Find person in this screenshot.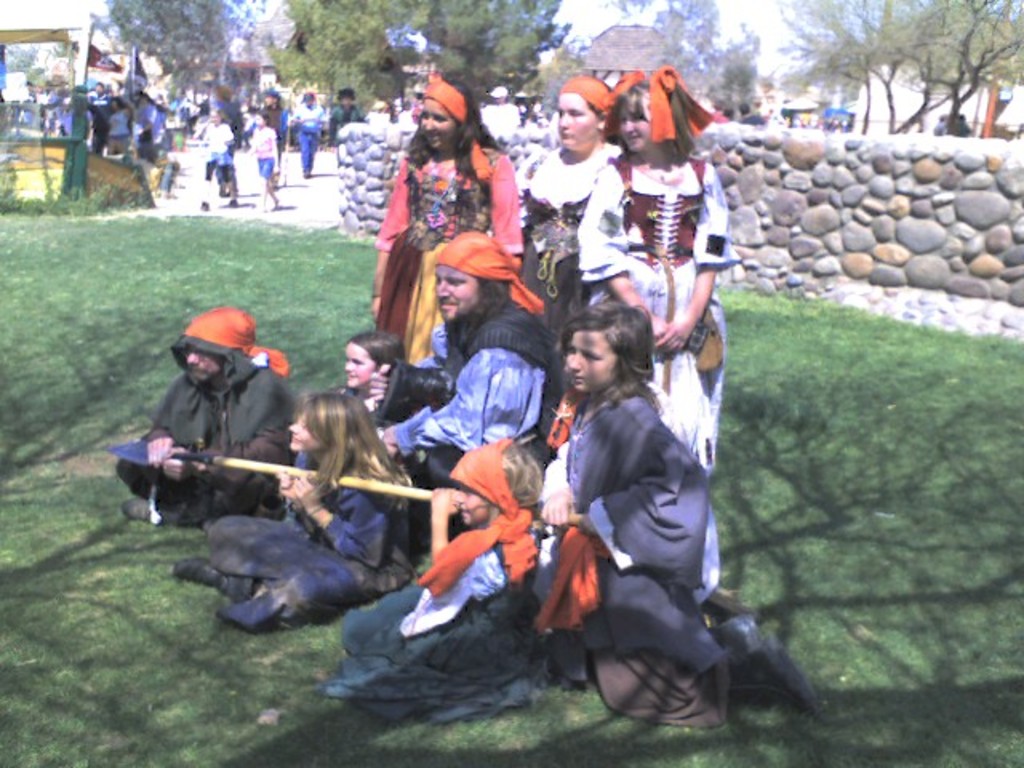
The bounding box for person is box=[99, 96, 134, 158].
